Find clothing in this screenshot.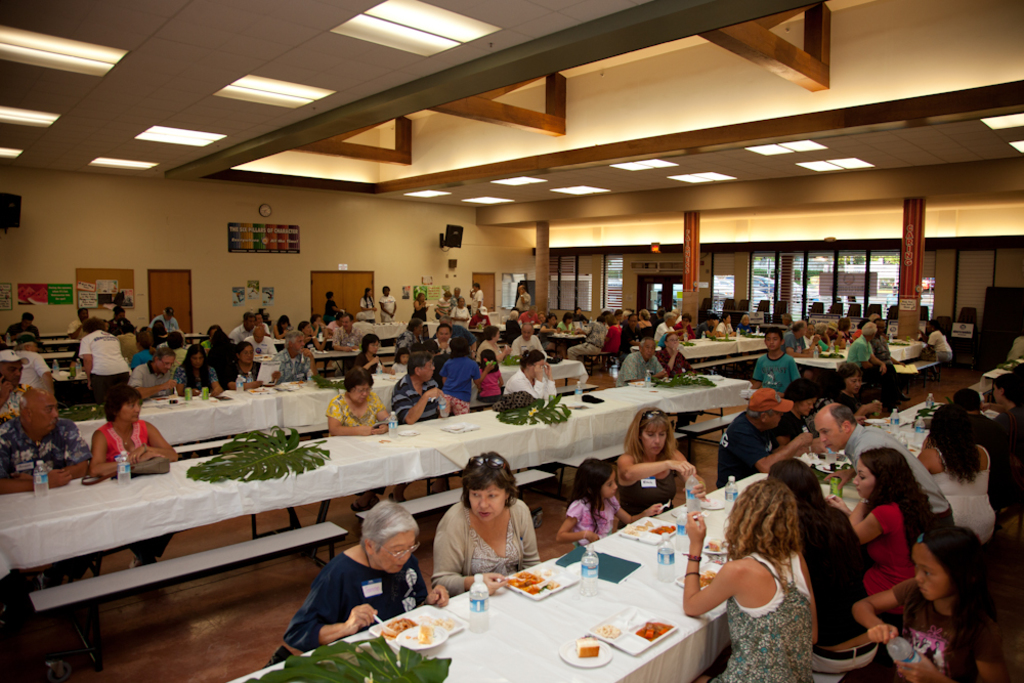
The bounding box for clothing is (849,335,891,403).
